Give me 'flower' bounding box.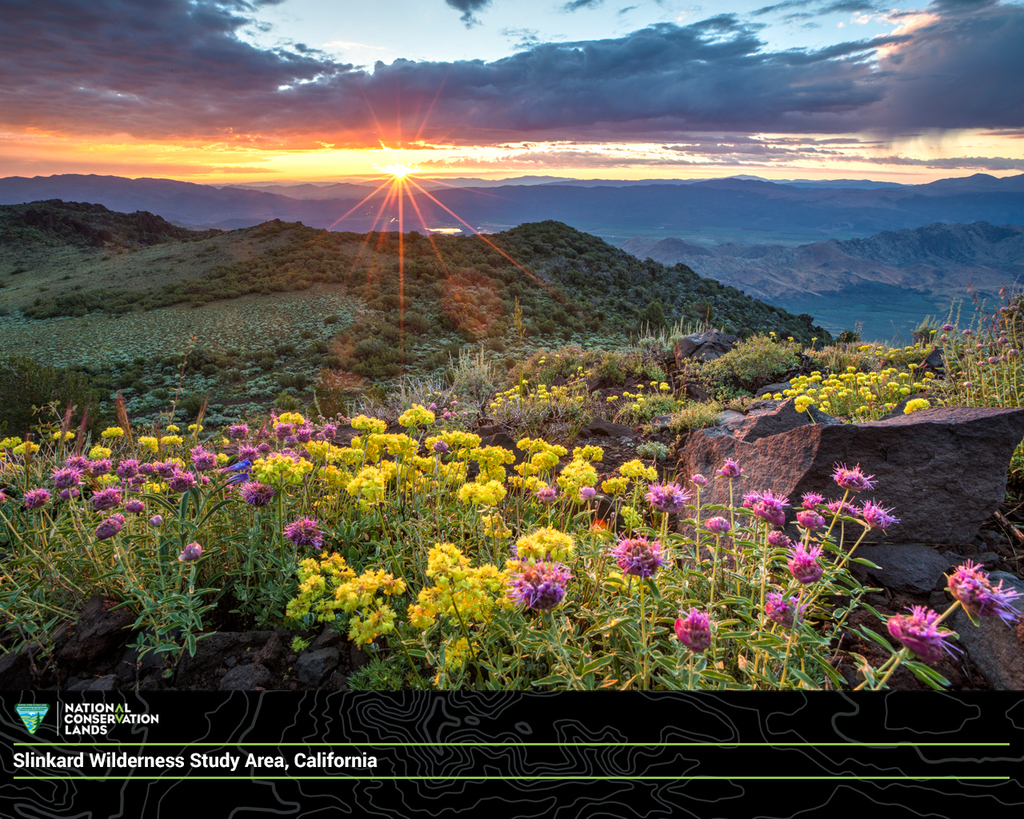
x1=436 y1=636 x2=480 y2=667.
